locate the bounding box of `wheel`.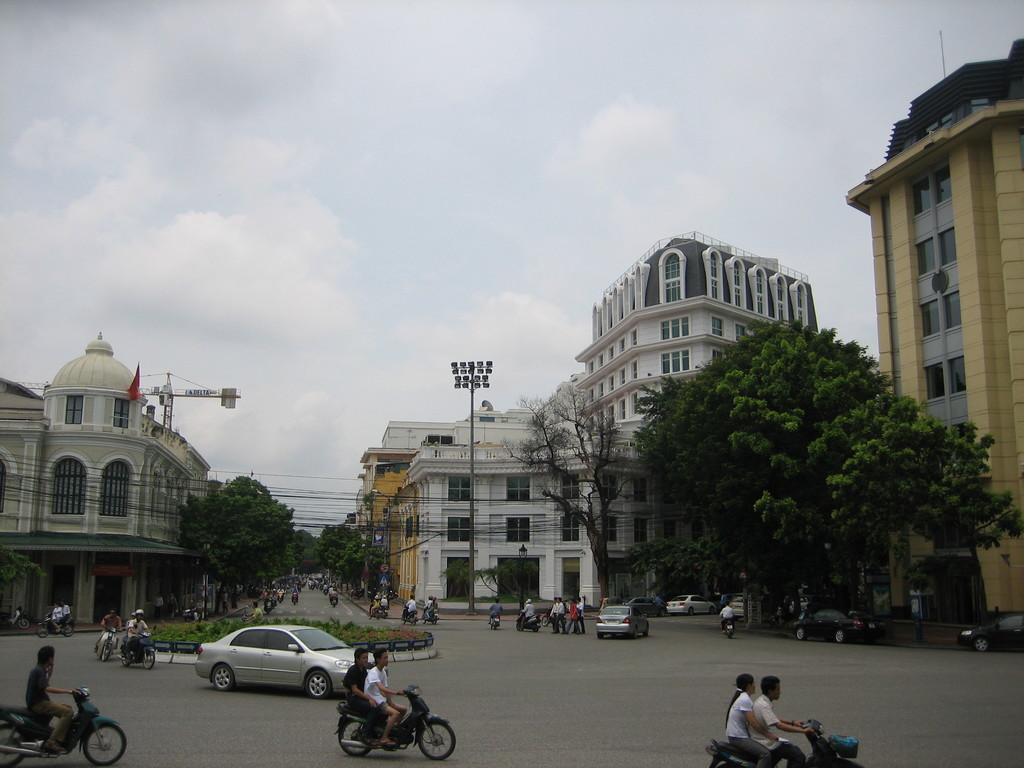
Bounding box: 836/630/847/642.
